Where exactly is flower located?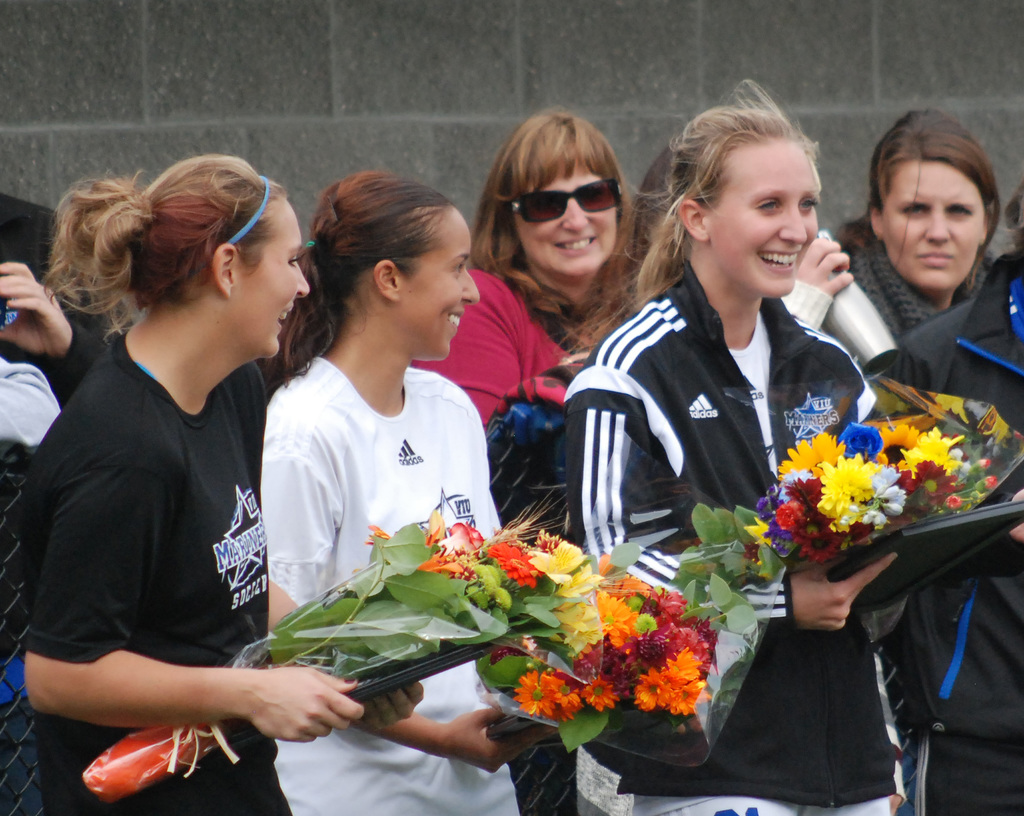
Its bounding box is 643:586:683:623.
